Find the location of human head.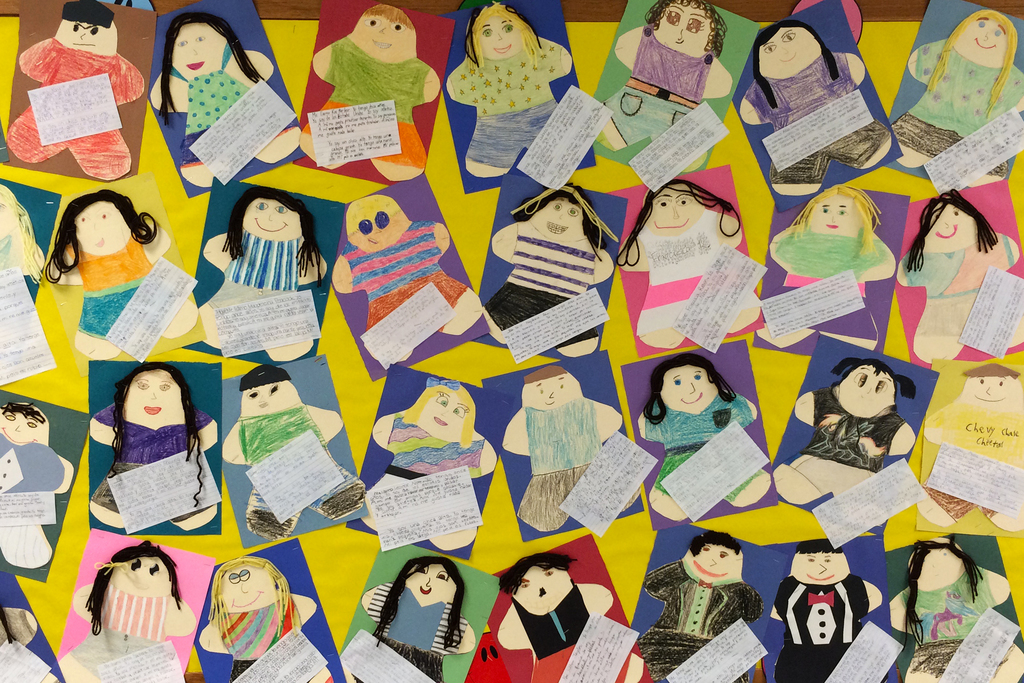
Location: [x1=520, y1=365, x2=586, y2=413].
